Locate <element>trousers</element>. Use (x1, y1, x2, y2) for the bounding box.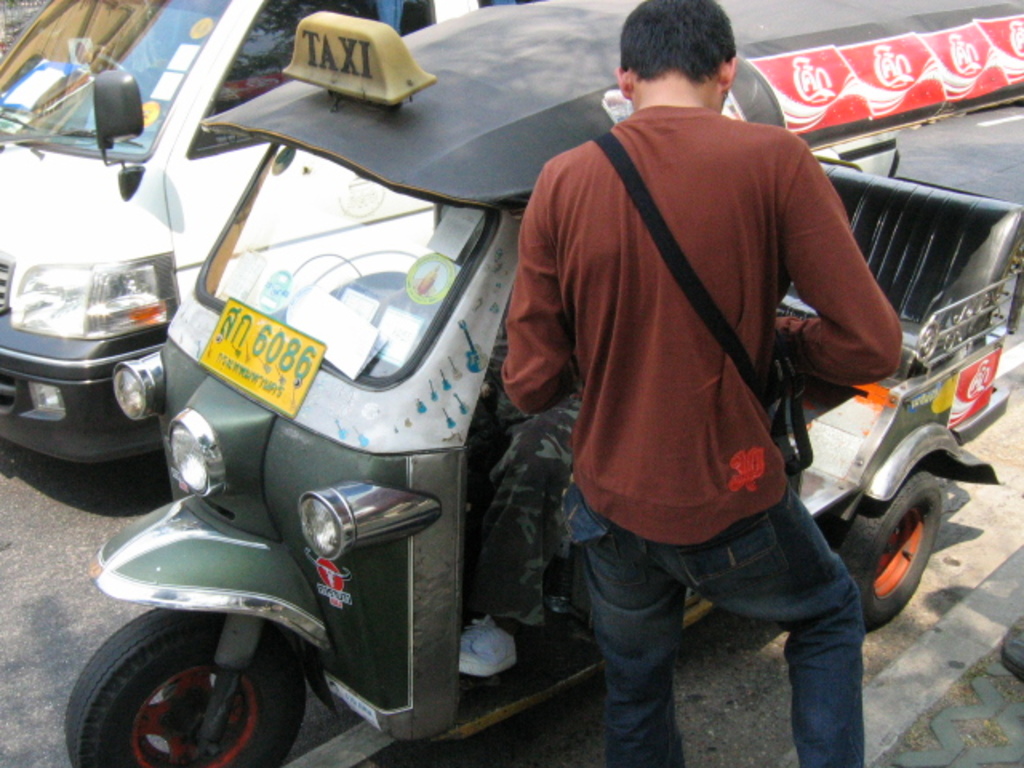
(557, 482, 866, 766).
